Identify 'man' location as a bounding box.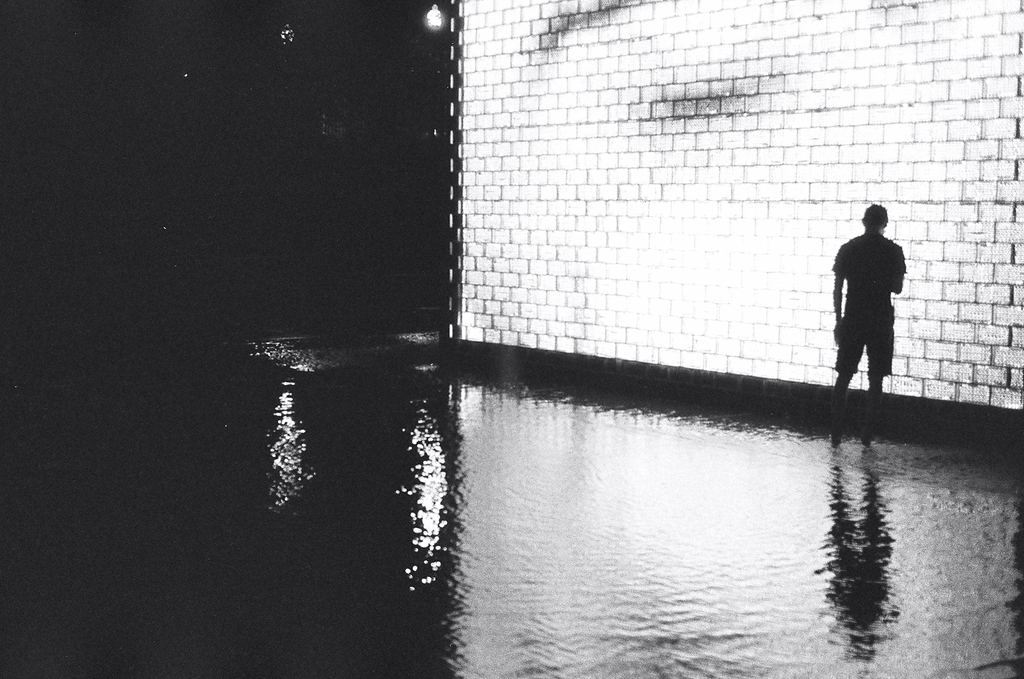
836/203/922/408.
